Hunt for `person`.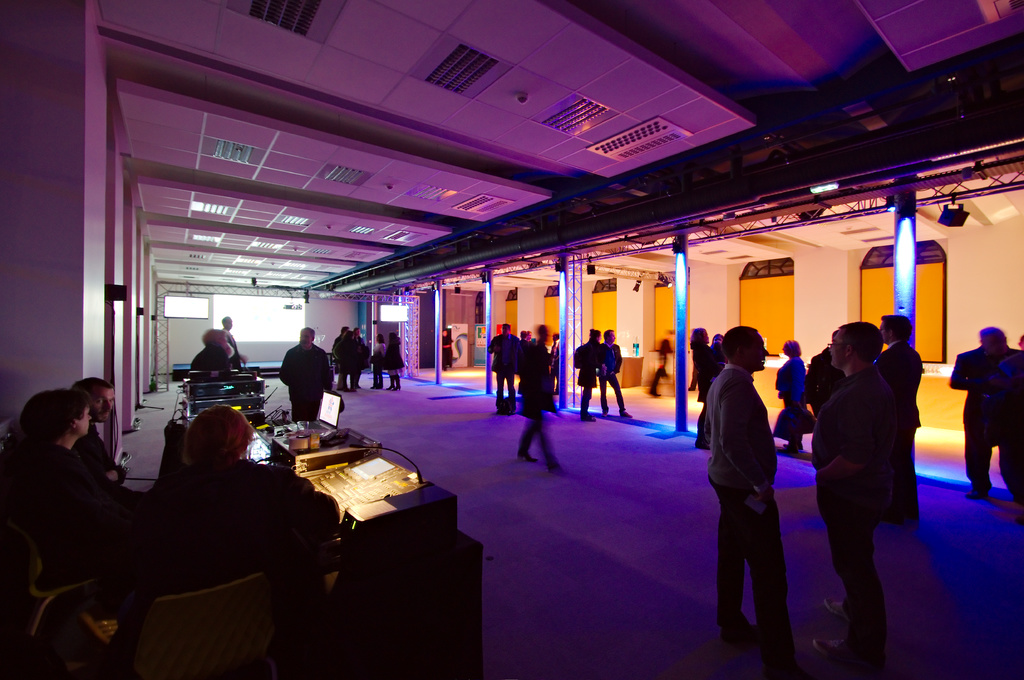
Hunted down at <region>280, 327, 332, 424</region>.
